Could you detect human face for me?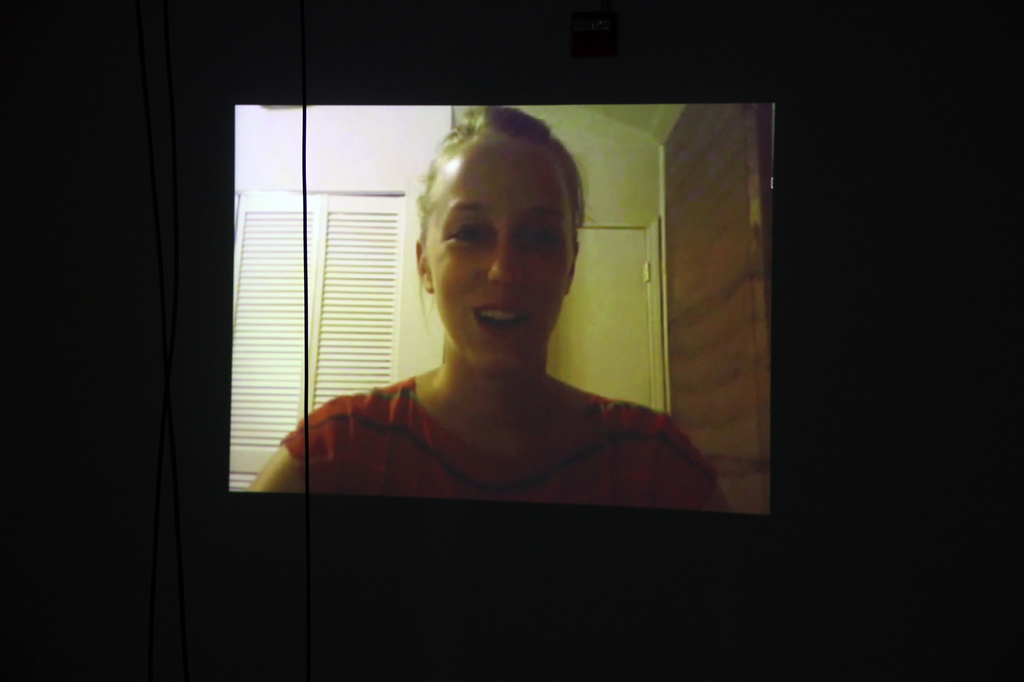
Detection result: 424,139,578,374.
